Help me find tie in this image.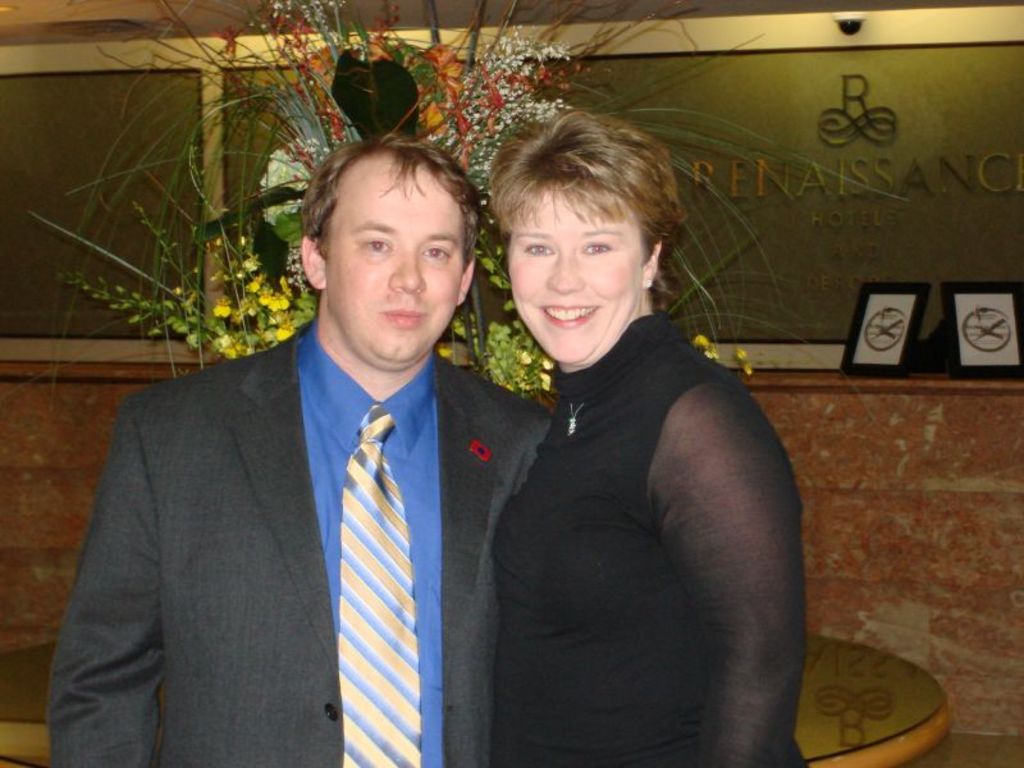
Found it: x1=335, y1=403, x2=425, y2=767.
